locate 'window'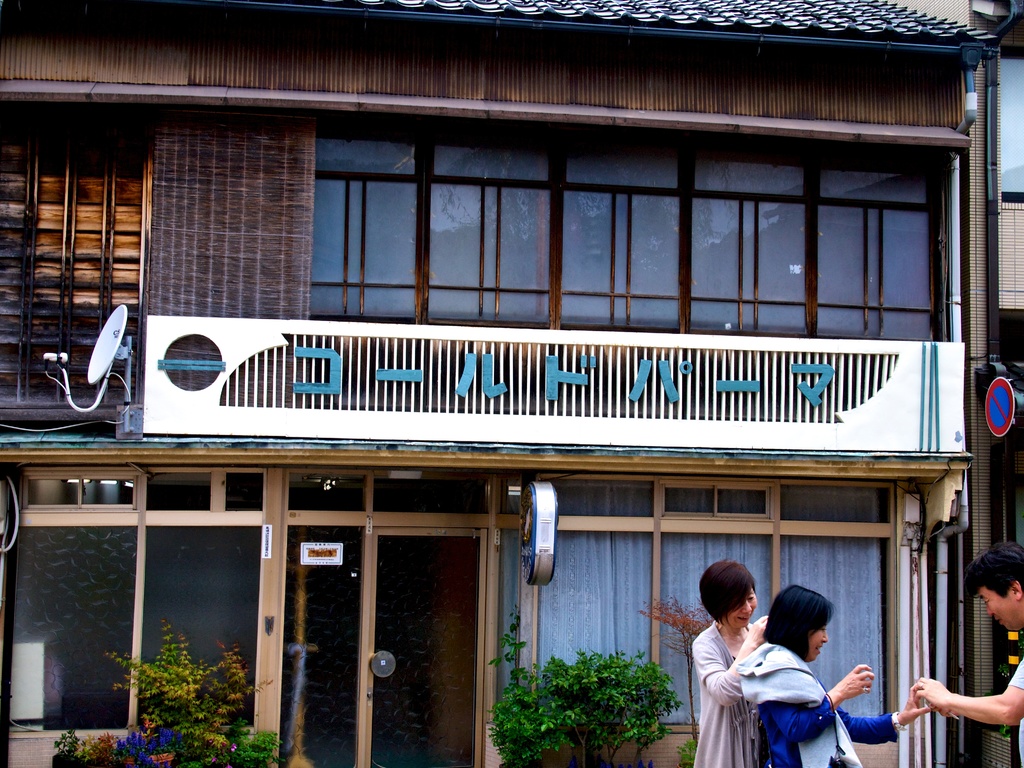
BBox(308, 118, 953, 350)
